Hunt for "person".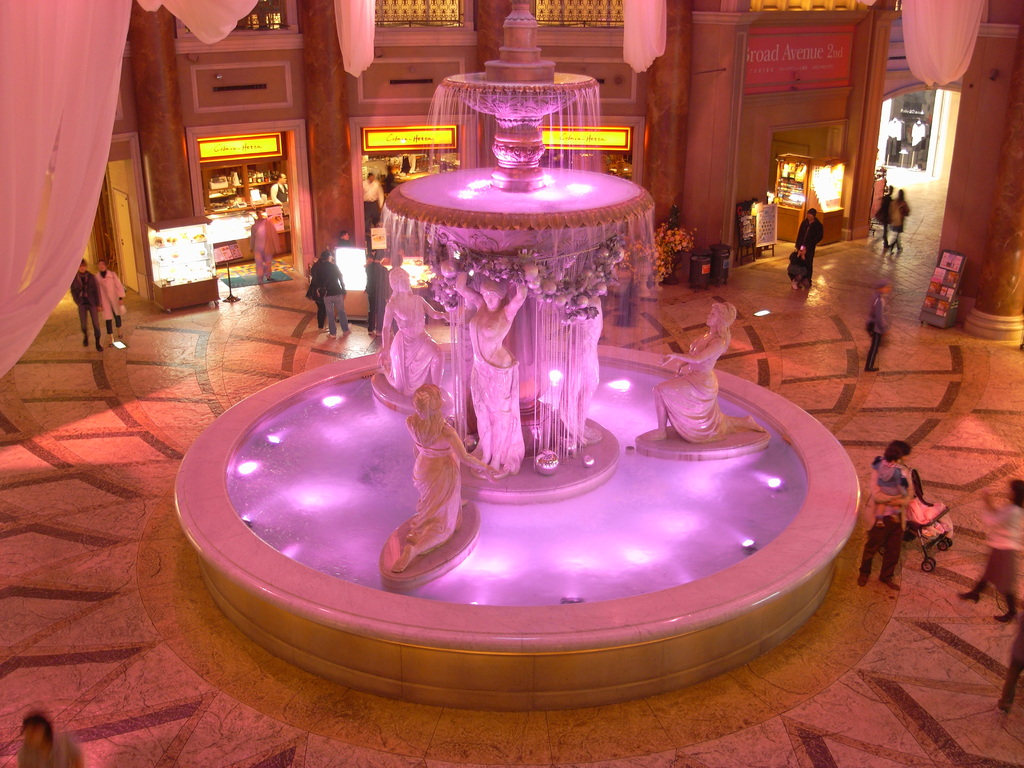
Hunted down at rect(91, 260, 124, 341).
